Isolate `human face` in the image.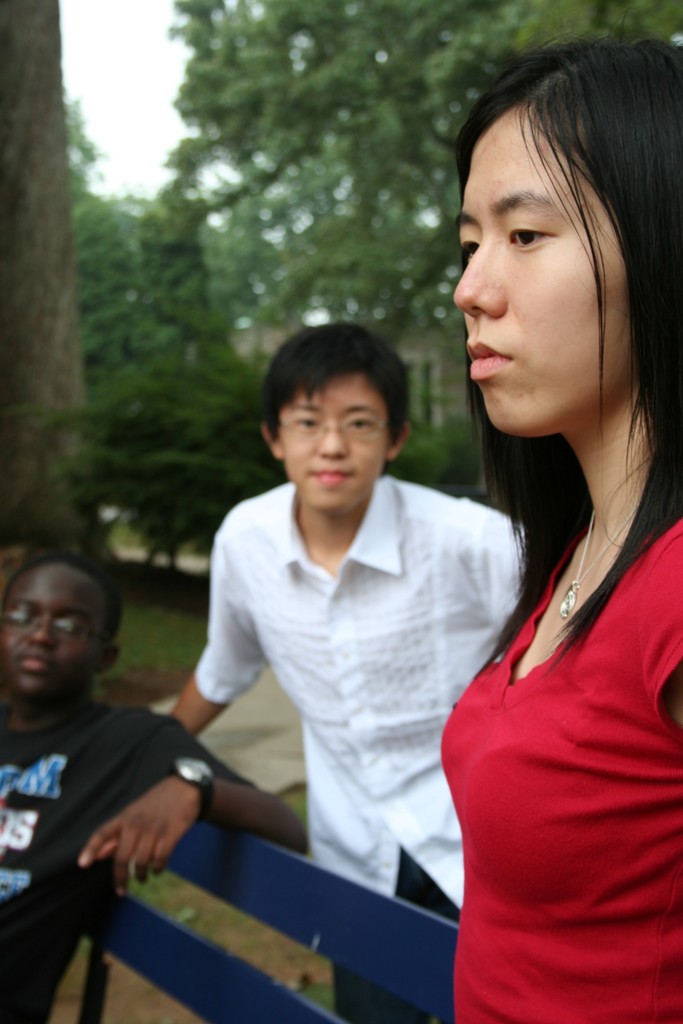
Isolated region: region(1, 583, 104, 700).
